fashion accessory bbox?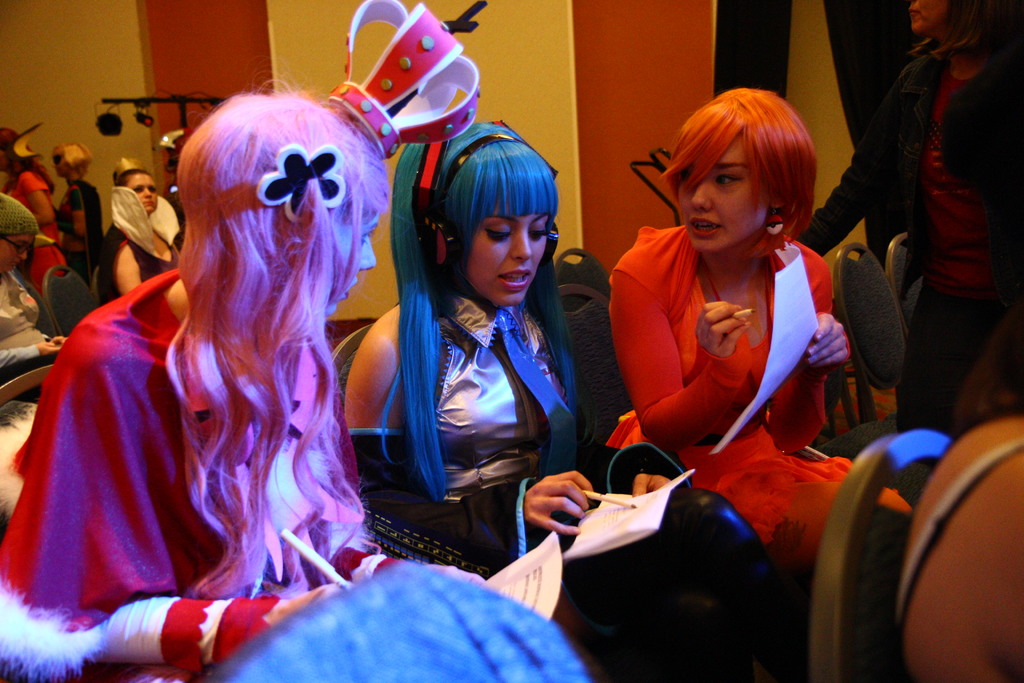
rect(0, 189, 36, 235)
